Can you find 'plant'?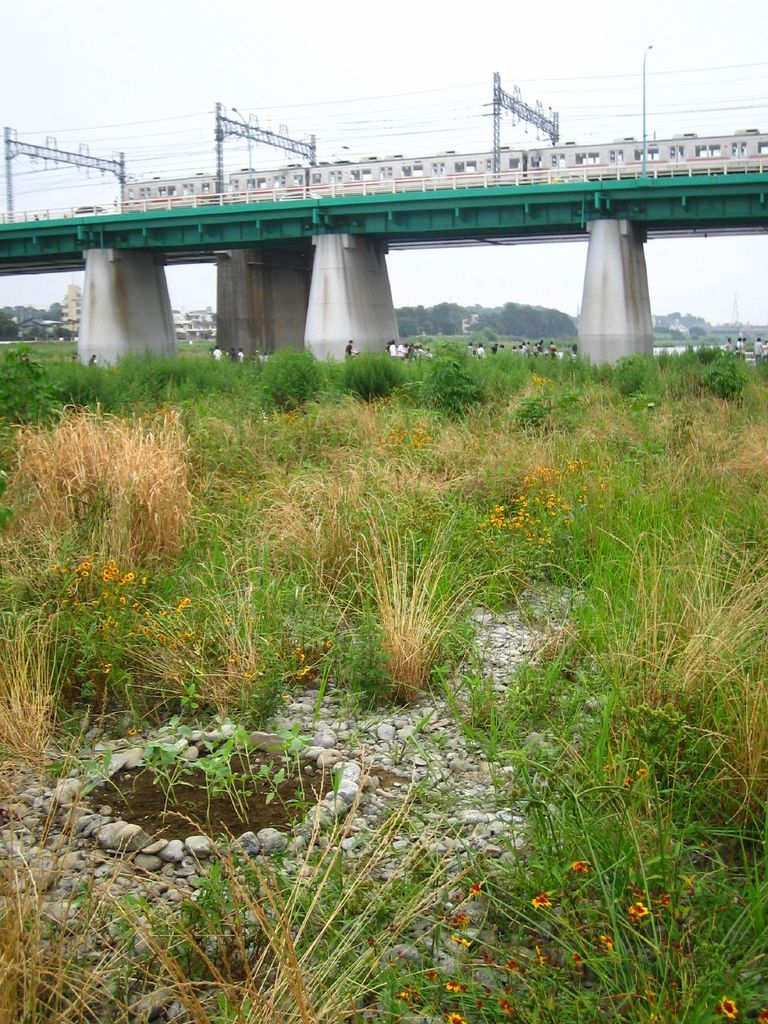
Yes, bounding box: bbox=(117, 527, 316, 742).
